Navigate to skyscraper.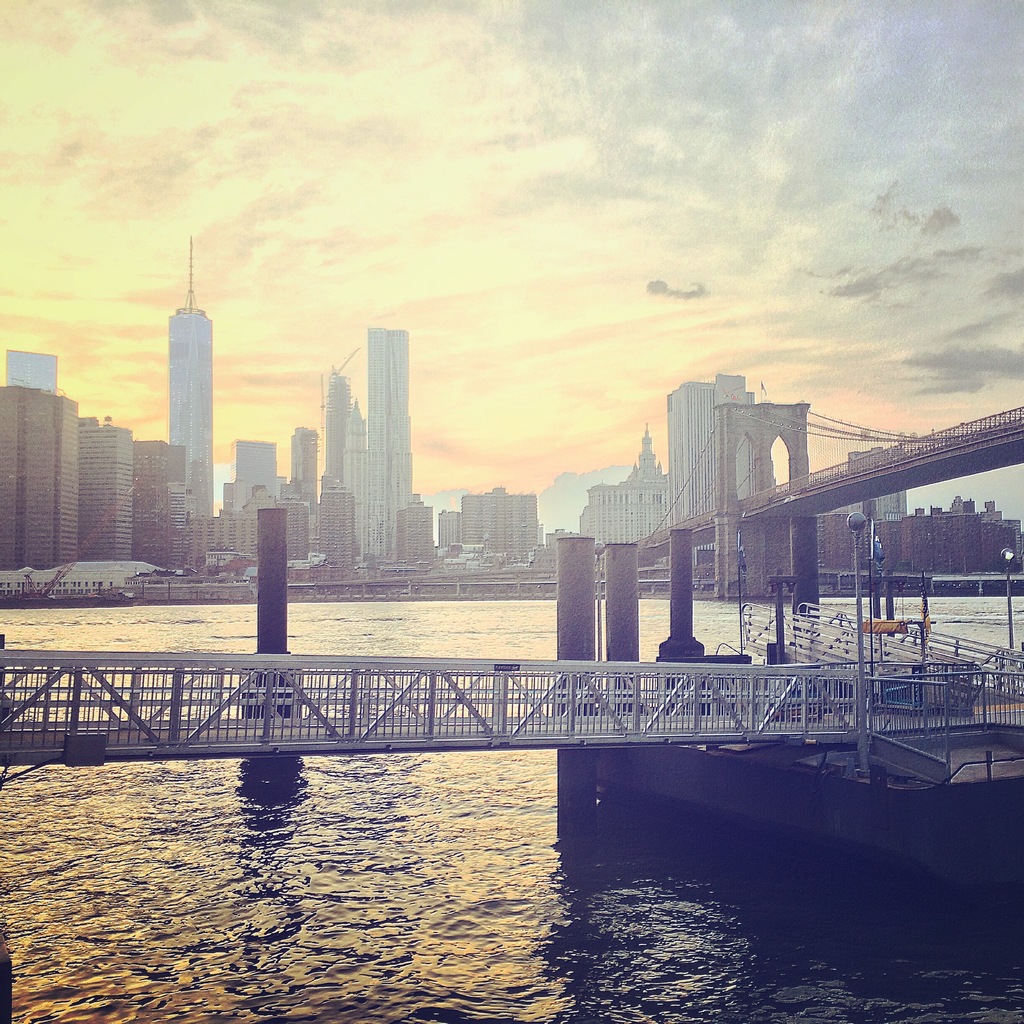
Navigation target: (left=166, top=233, right=218, bottom=532).
